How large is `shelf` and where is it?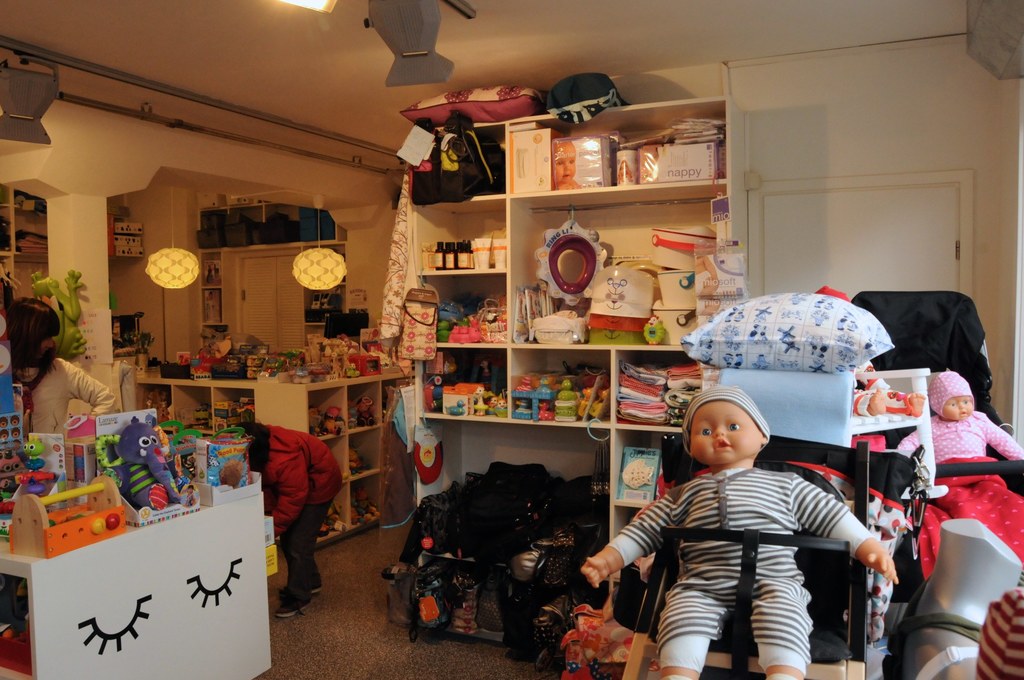
Bounding box: x1=620, y1=354, x2=701, y2=429.
